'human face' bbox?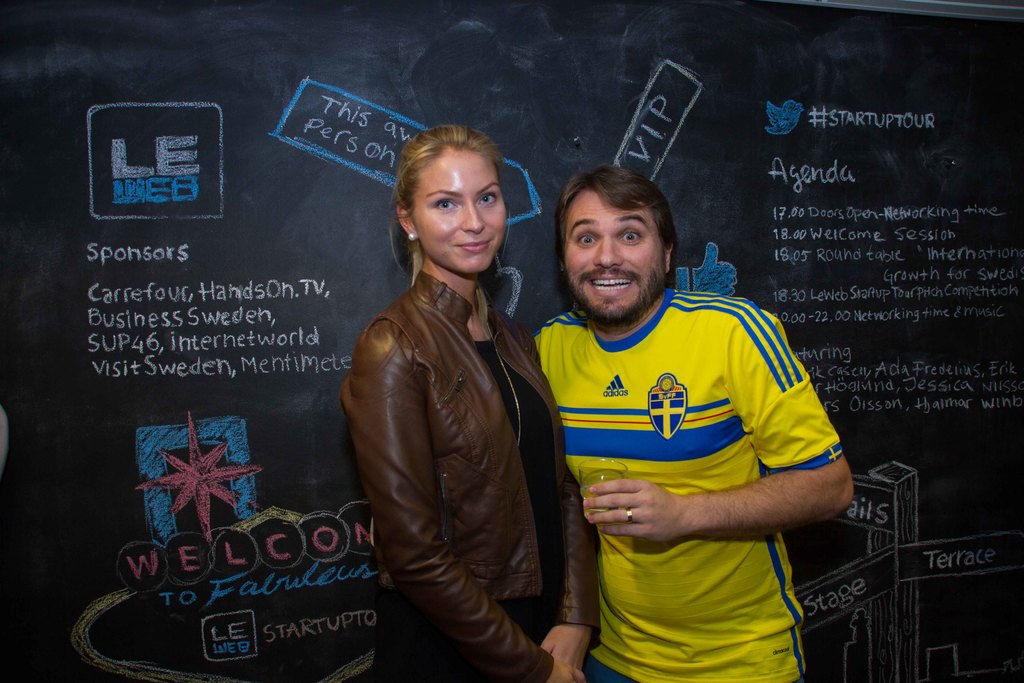
(x1=410, y1=152, x2=510, y2=270)
